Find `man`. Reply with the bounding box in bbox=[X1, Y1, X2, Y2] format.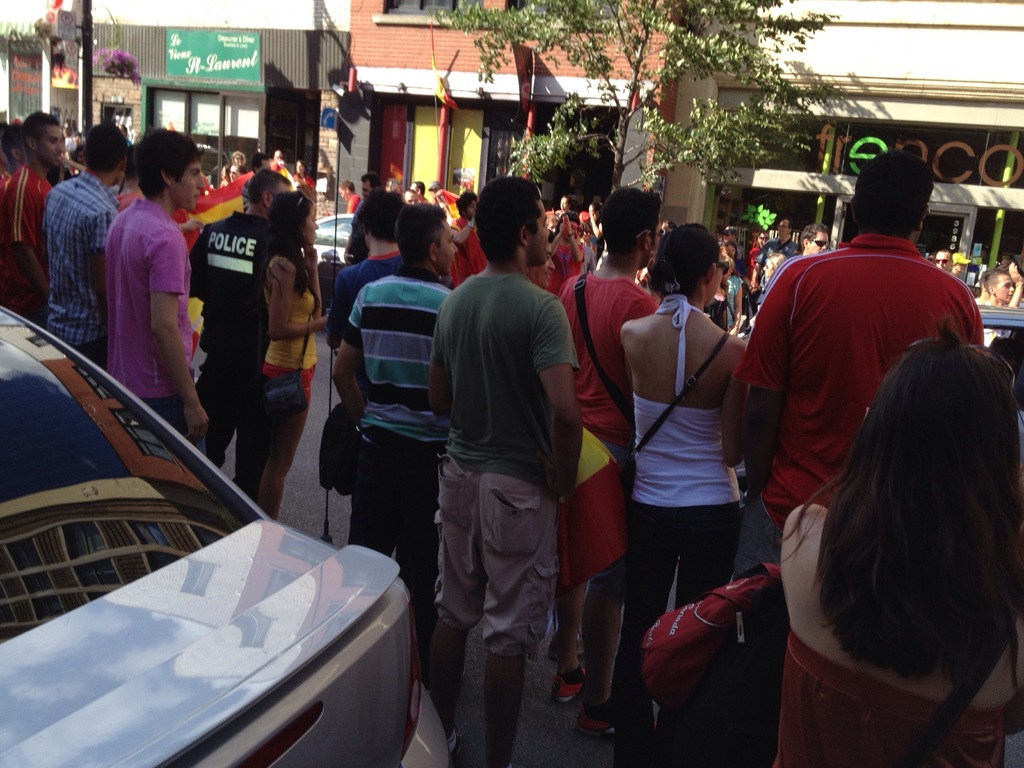
bbox=[104, 125, 209, 445].
